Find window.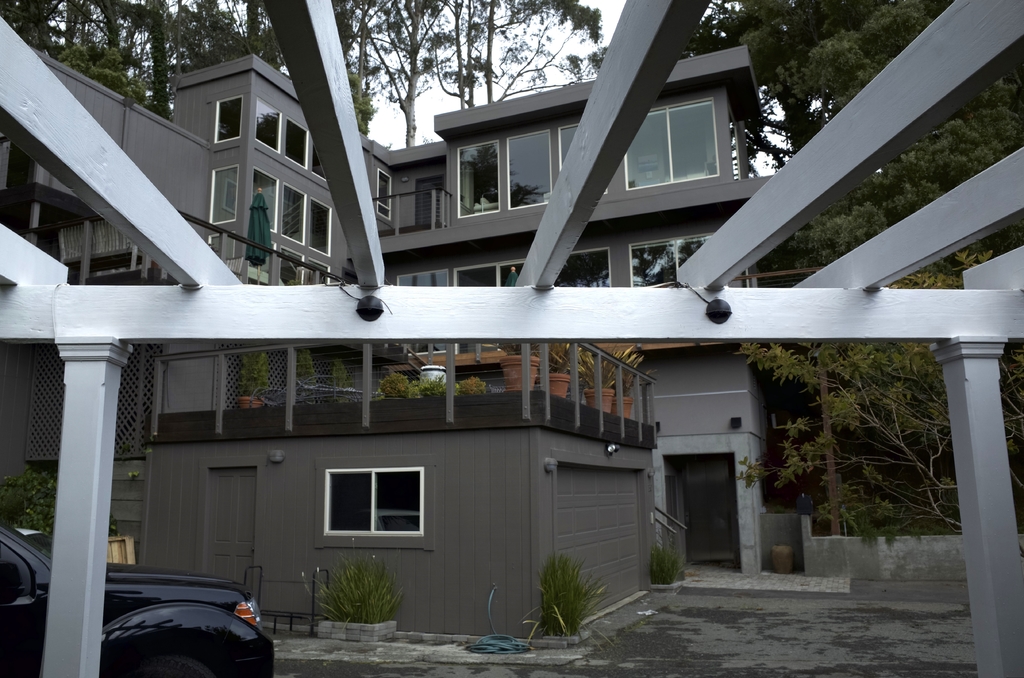
bbox=[377, 171, 391, 221].
